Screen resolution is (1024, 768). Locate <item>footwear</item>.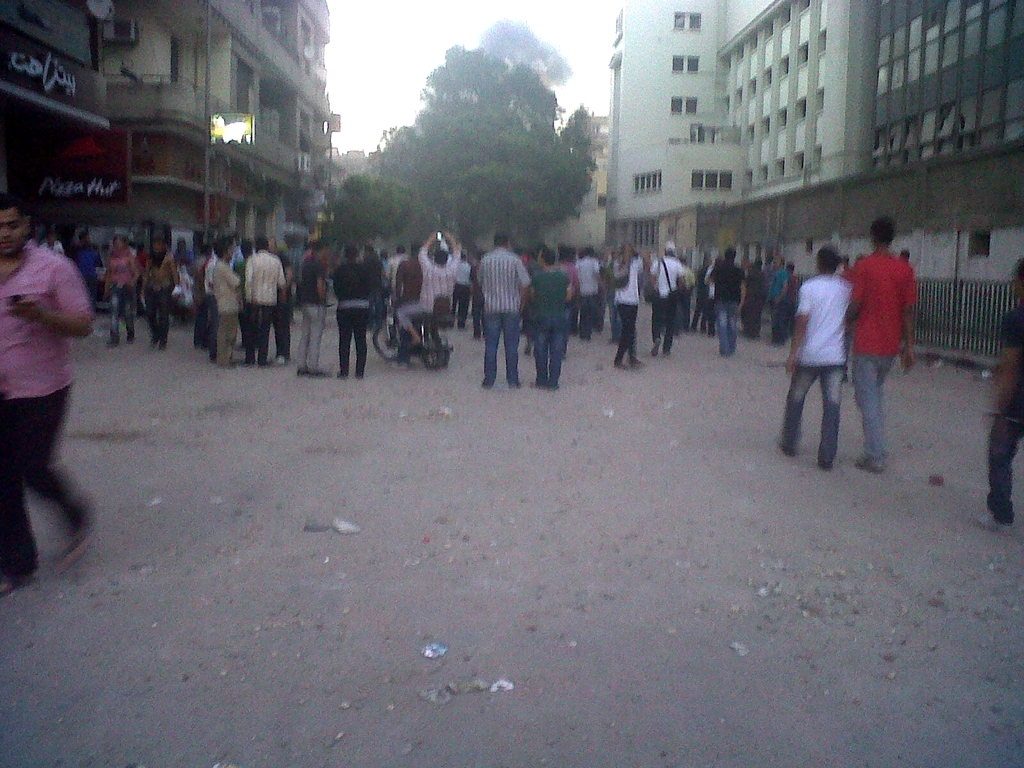
x1=612, y1=363, x2=624, y2=365.
